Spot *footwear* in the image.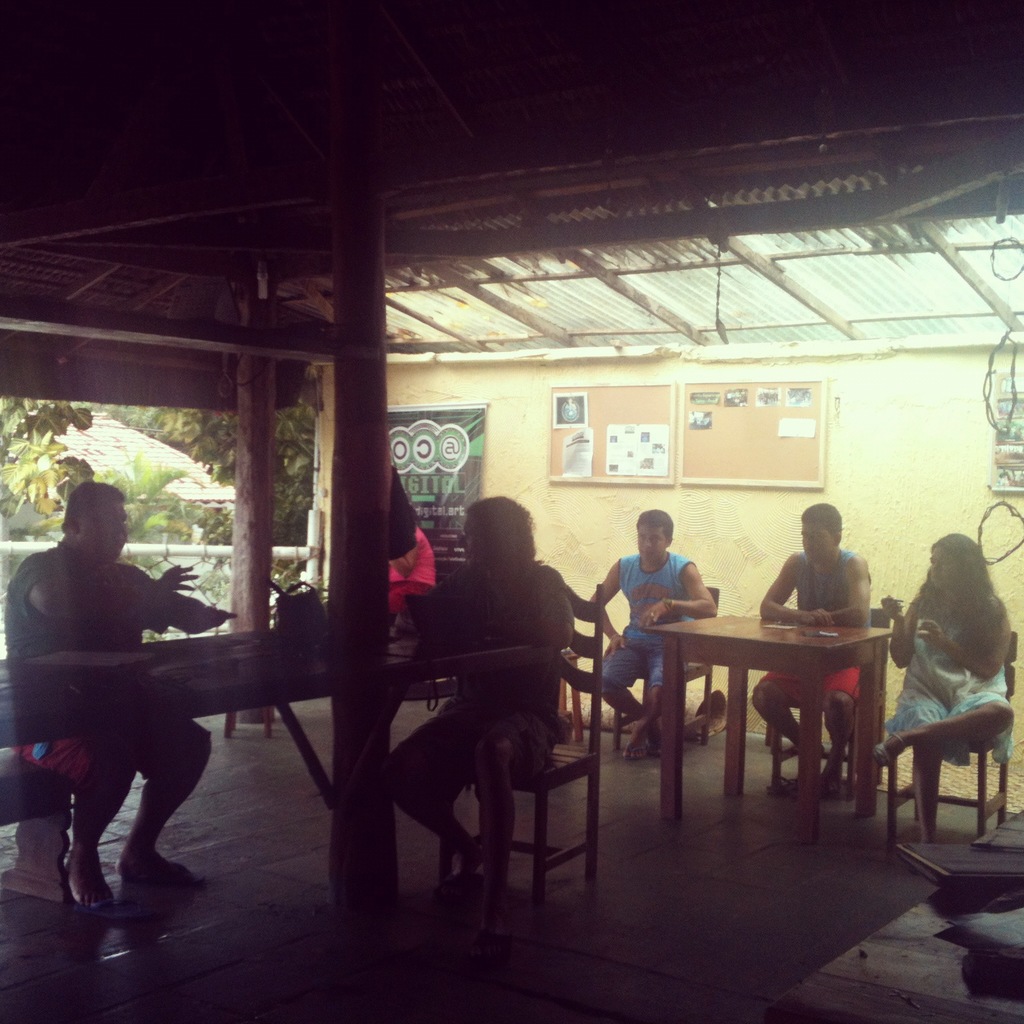
*footwear* found at crop(869, 729, 906, 771).
